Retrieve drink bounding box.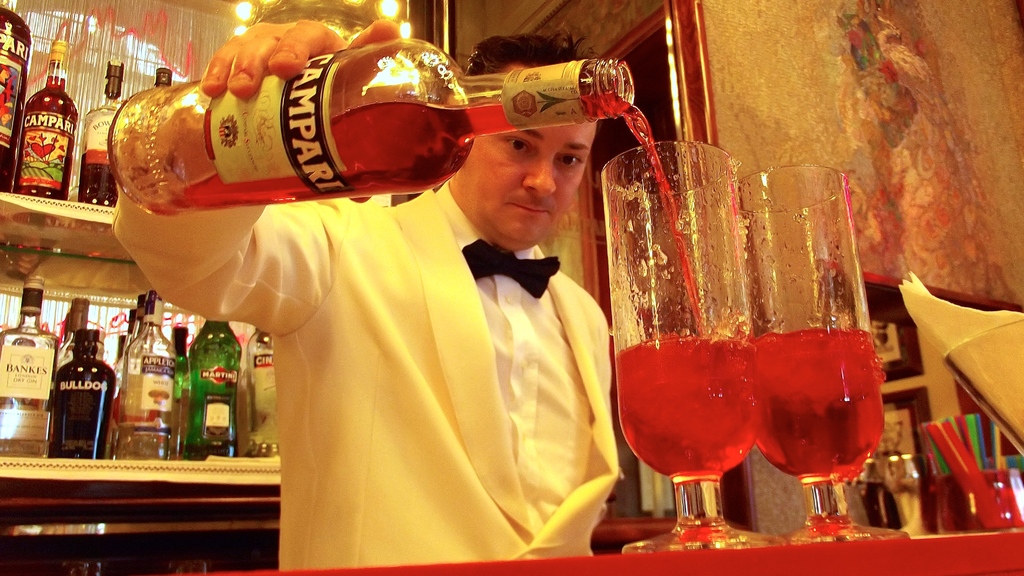
Bounding box: x1=0, y1=4, x2=32, y2=192.
